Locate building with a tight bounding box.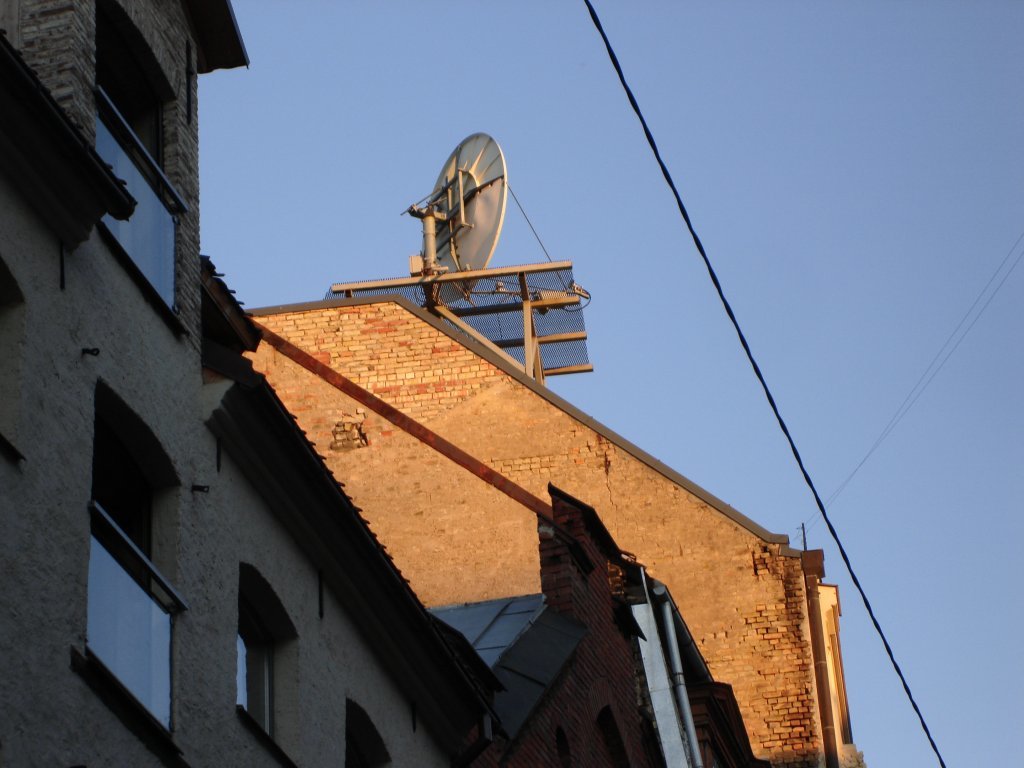
x1=0 y1=0 x2=865 y2=767.
